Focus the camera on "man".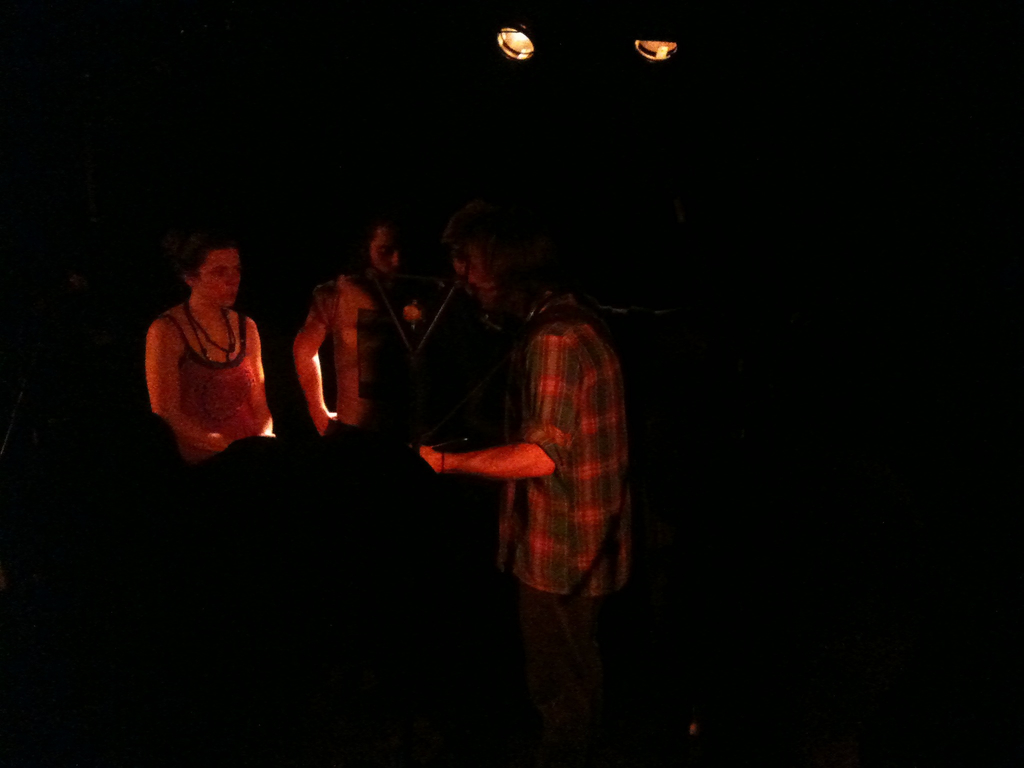
Focus region: bbox=[415, 205, 631, 650].
